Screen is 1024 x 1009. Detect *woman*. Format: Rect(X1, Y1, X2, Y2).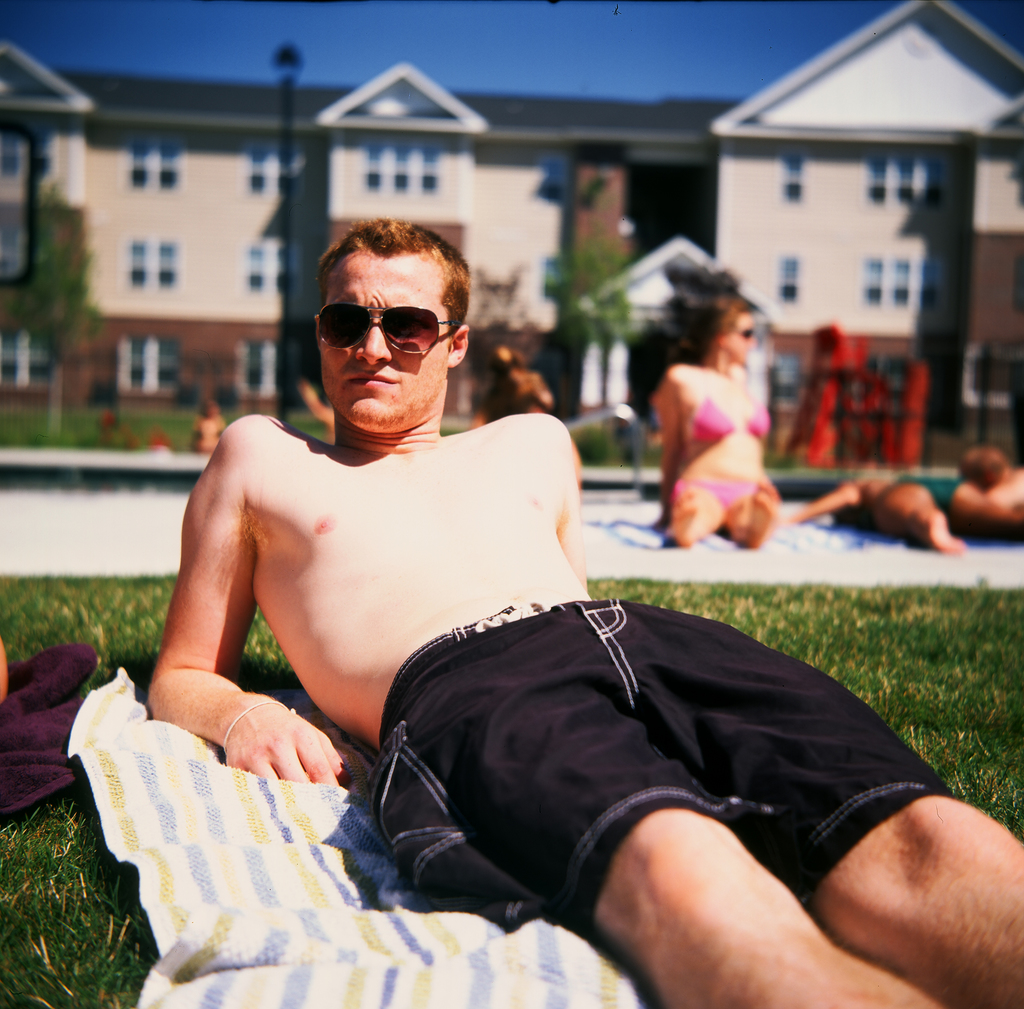
Rect(292, 377, 335, 441).
